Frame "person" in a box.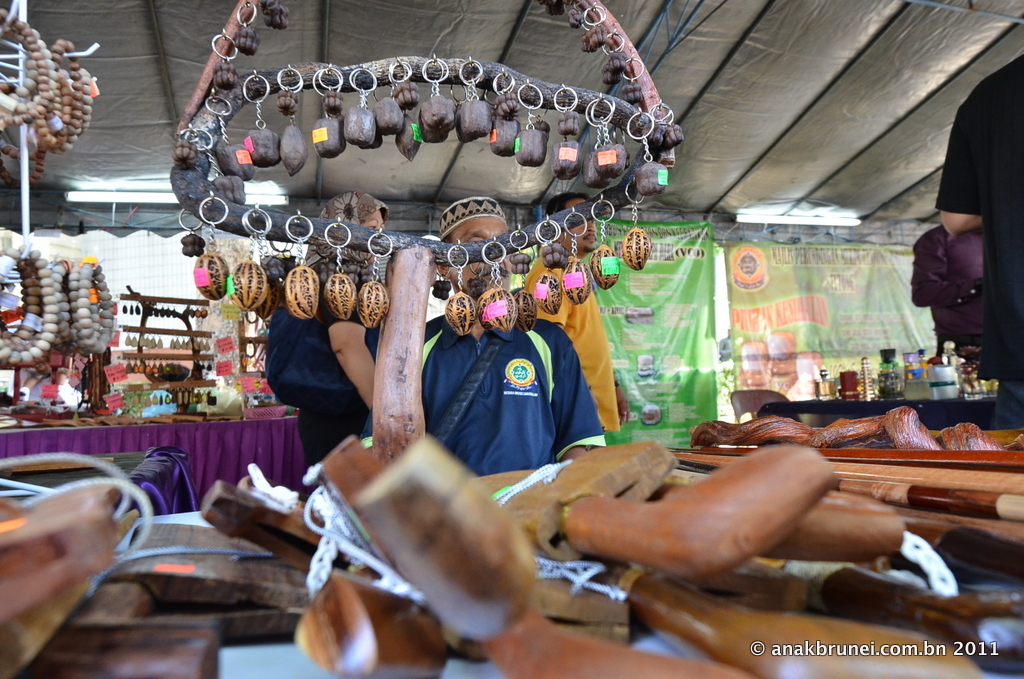
bbox=[405, 190, 608, 484].
